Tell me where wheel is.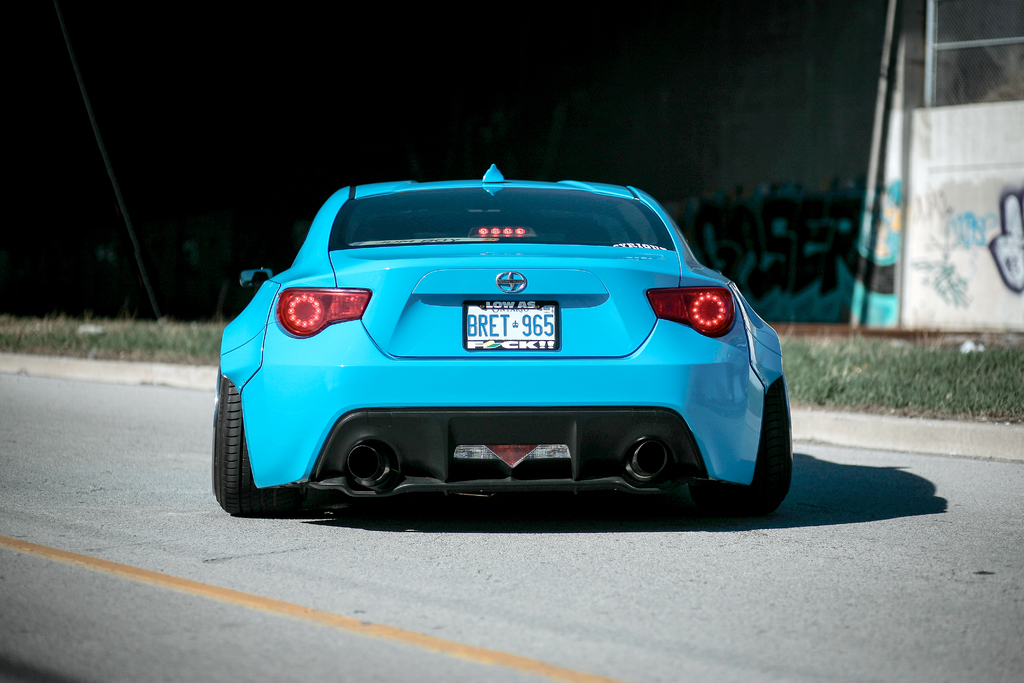
wheel is at 210,380,319,513.
